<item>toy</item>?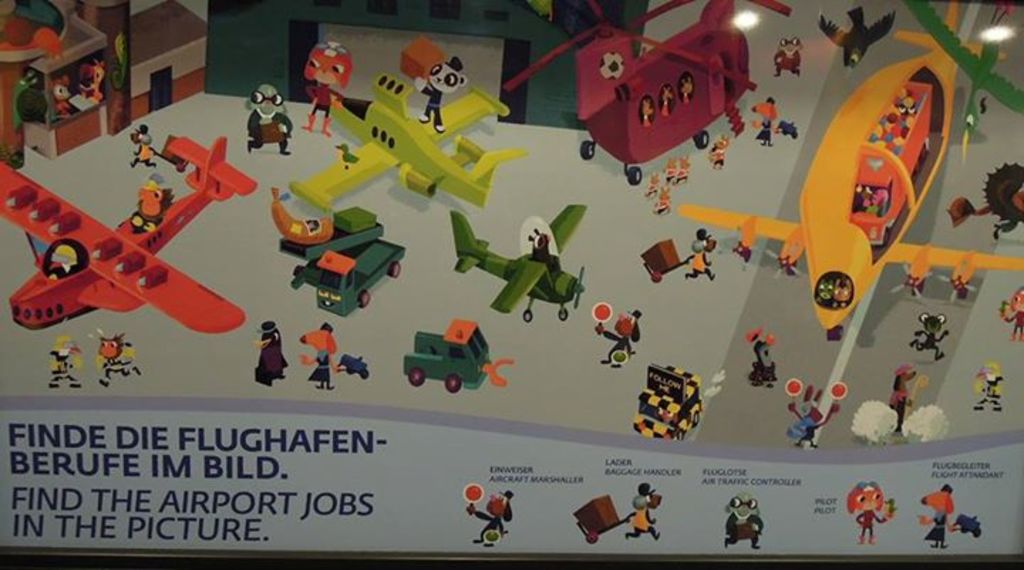
(996,289,1023,341)
